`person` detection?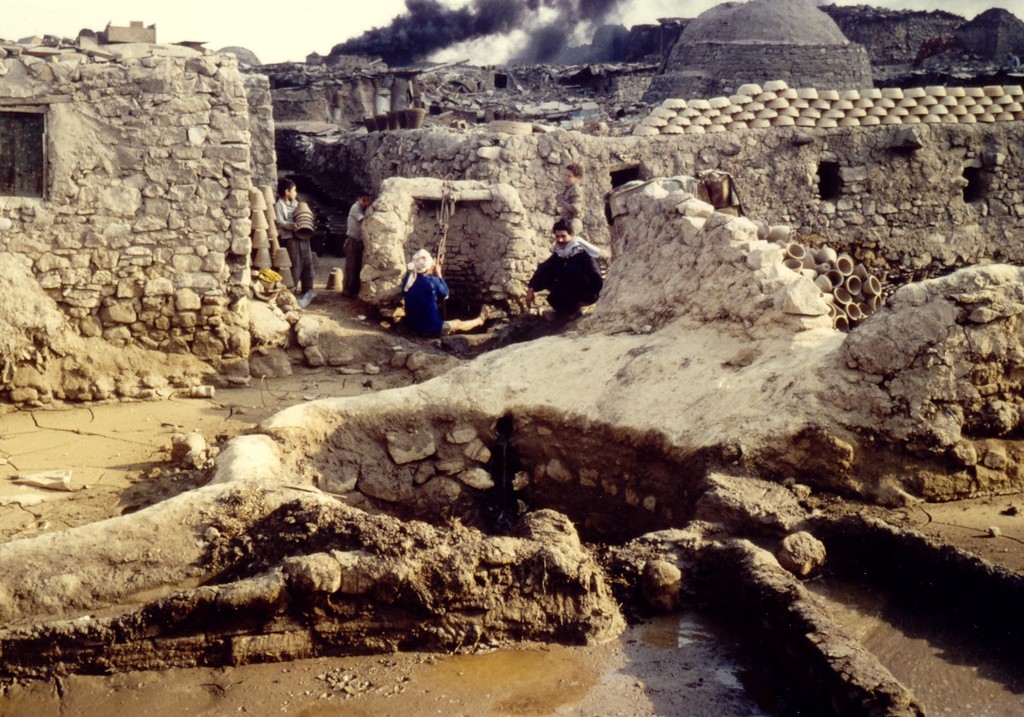
bbox=[271, 175, 309, 299]
